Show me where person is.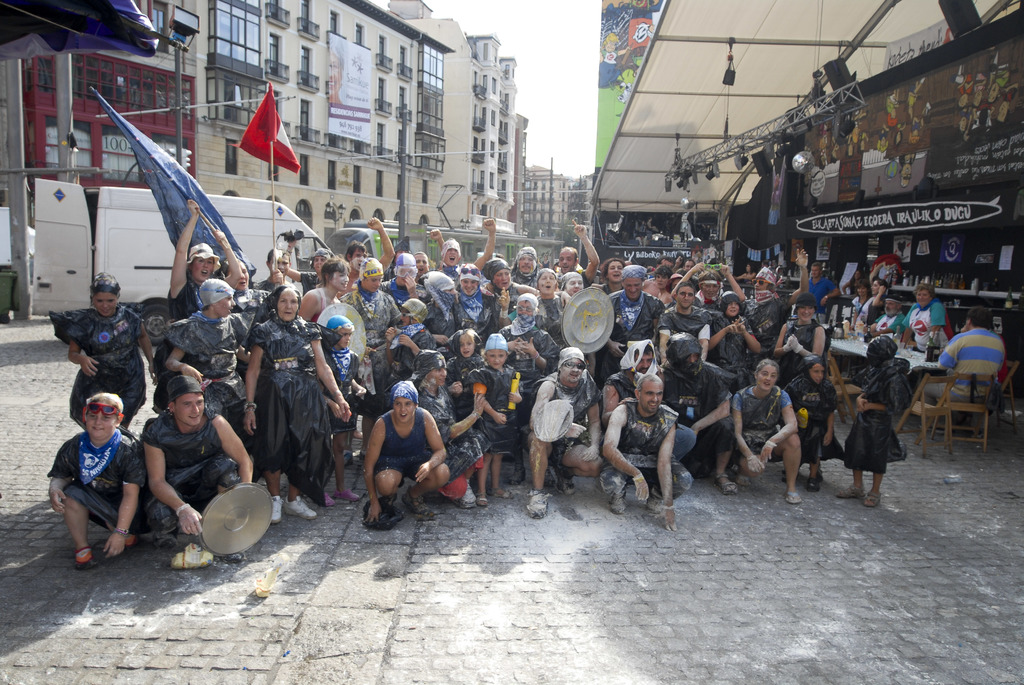
person is at l=680, t=256, r=702, b=271.
